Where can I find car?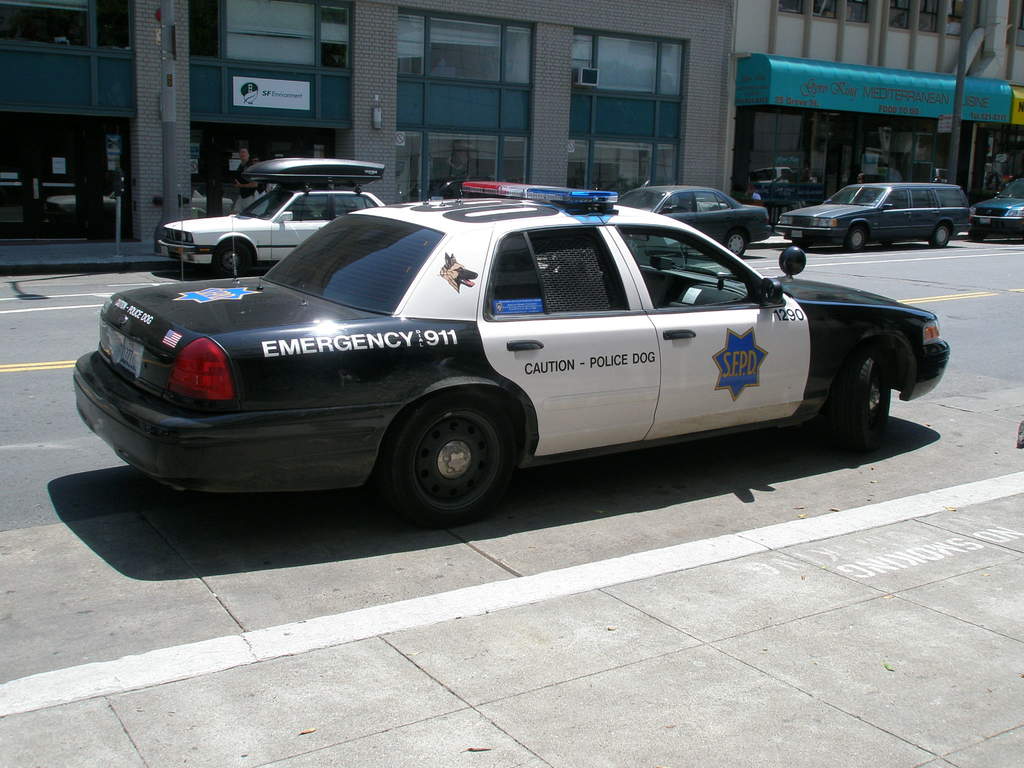
You can find it at locate(152, 161, 411, 276).
